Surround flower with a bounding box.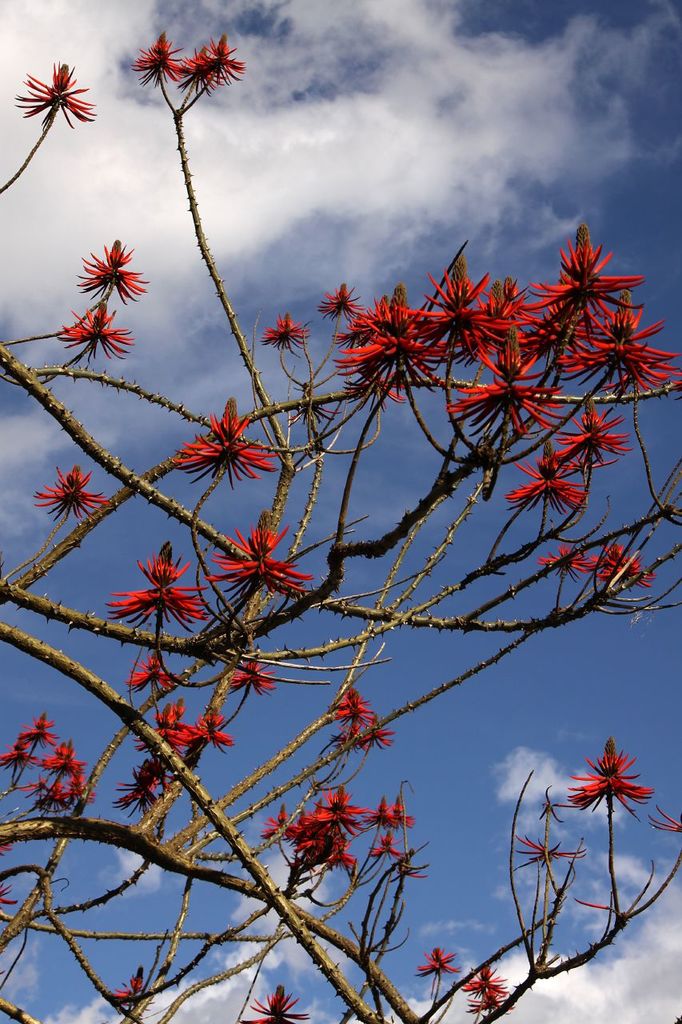
55 300 130 362.
